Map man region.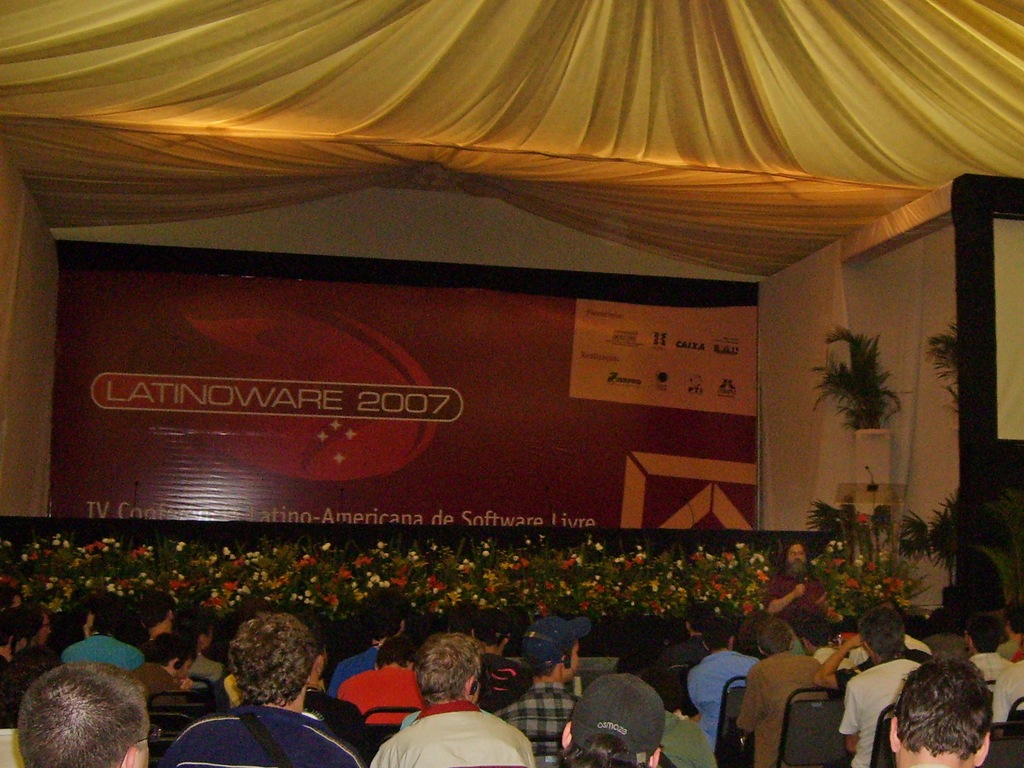
Mapped to (559,675,665,767).
